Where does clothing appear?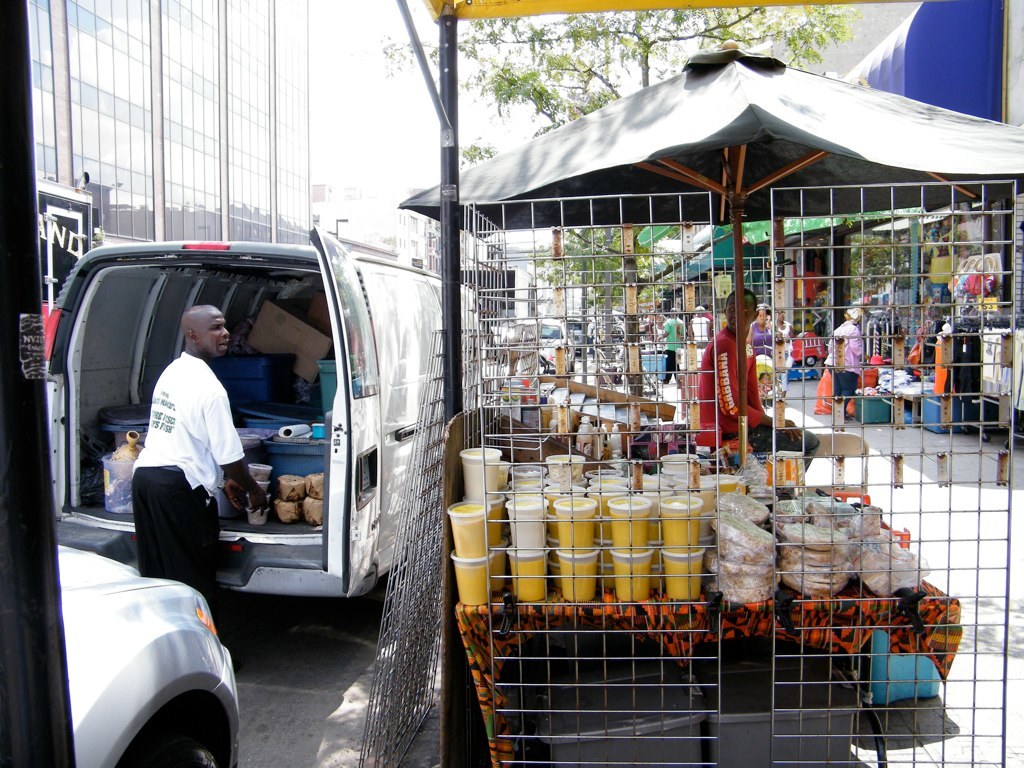
Appears at (694,323,769,450).
